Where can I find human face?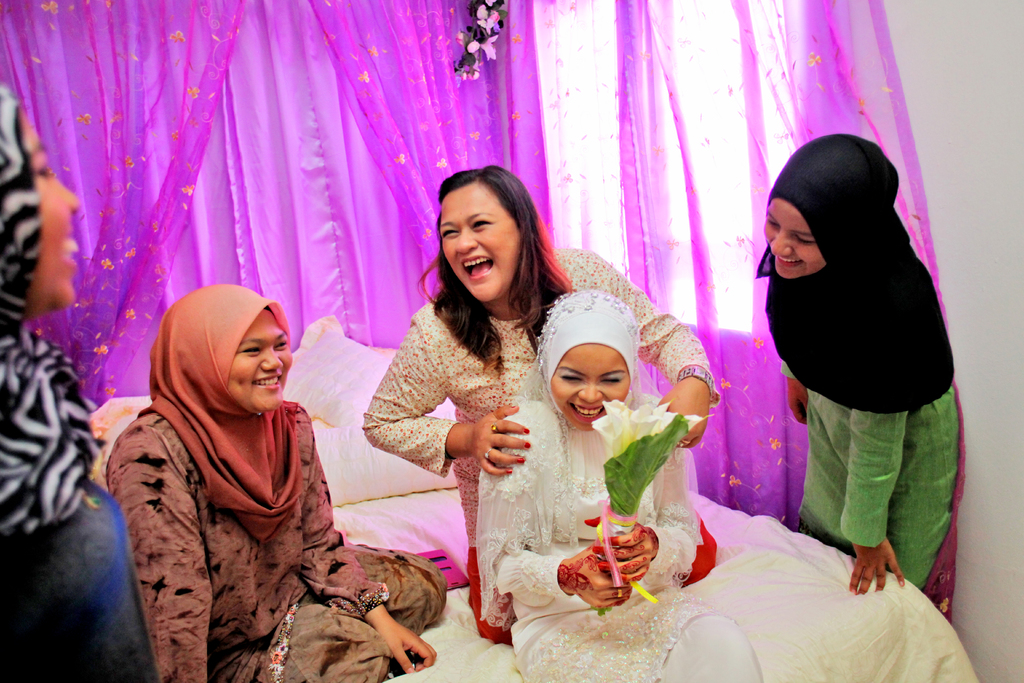
You can find it at (left=550, top=344, right=633, bottom=435).
